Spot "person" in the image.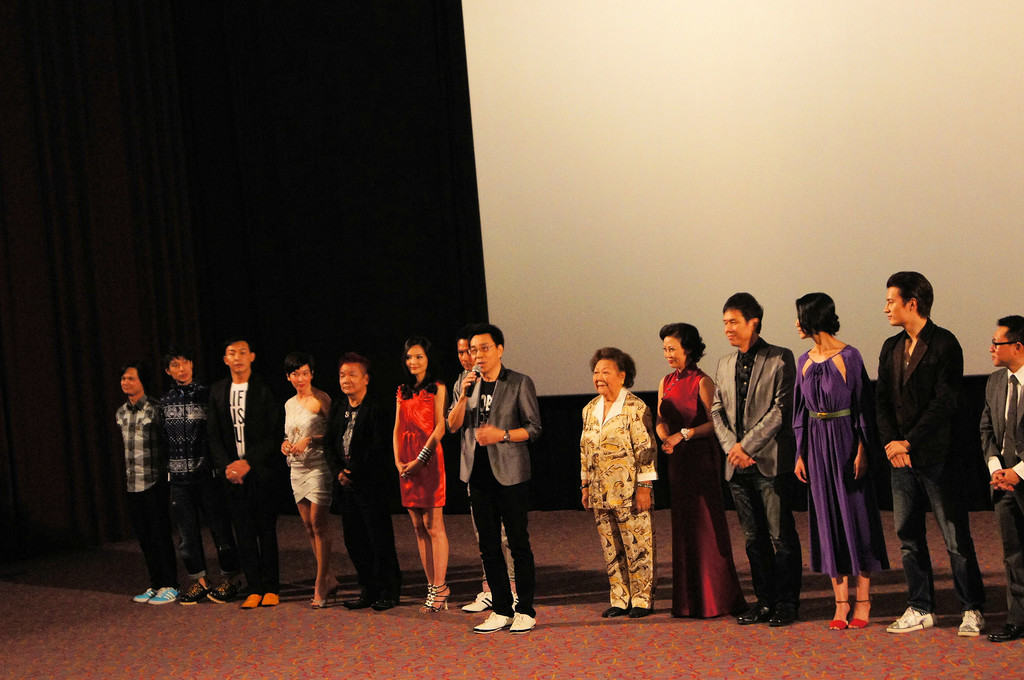
"person" found at locate(117, 357, 158, 587).
